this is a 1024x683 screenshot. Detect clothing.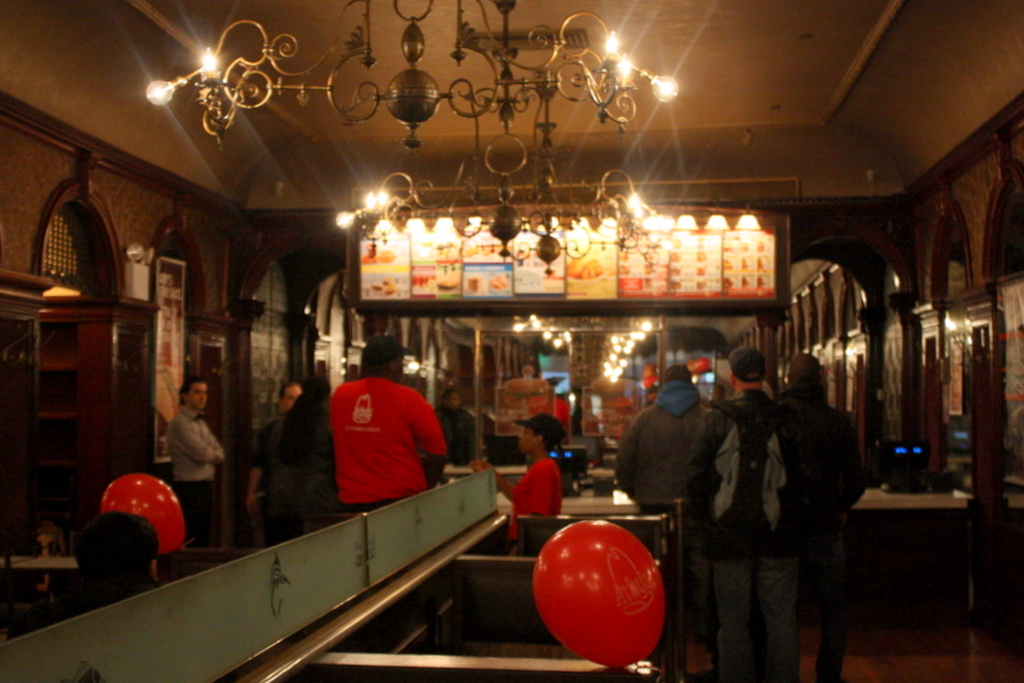
[left=328, top=374, right=446, bottom=512].
